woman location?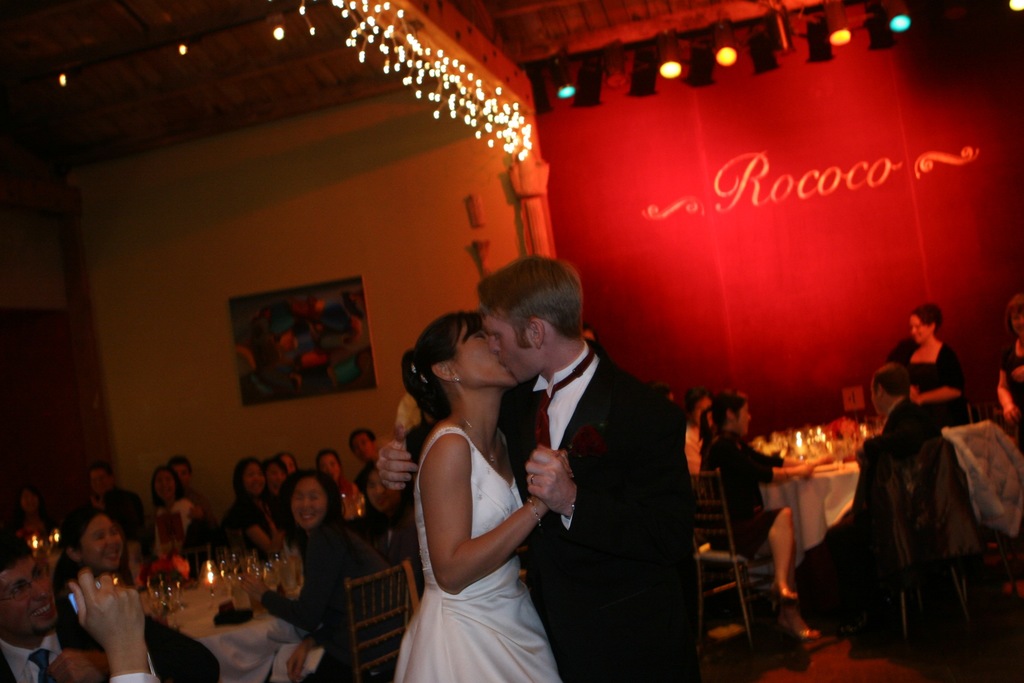
left=142, top=465, right=204, bottom=527
